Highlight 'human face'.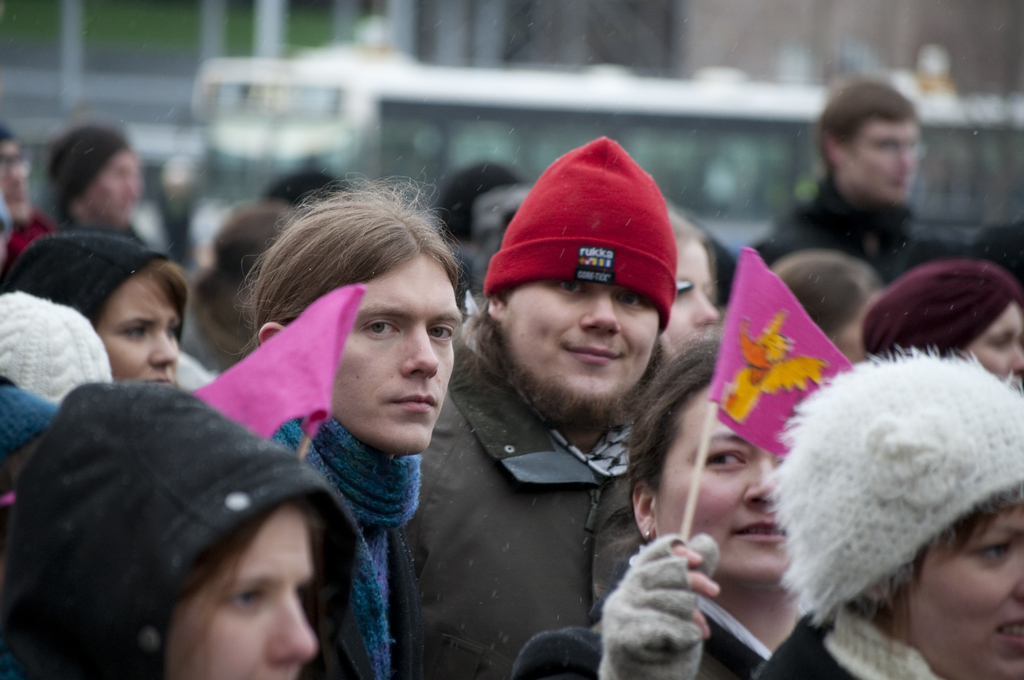
Highlighted region: 91 155 137 225.
